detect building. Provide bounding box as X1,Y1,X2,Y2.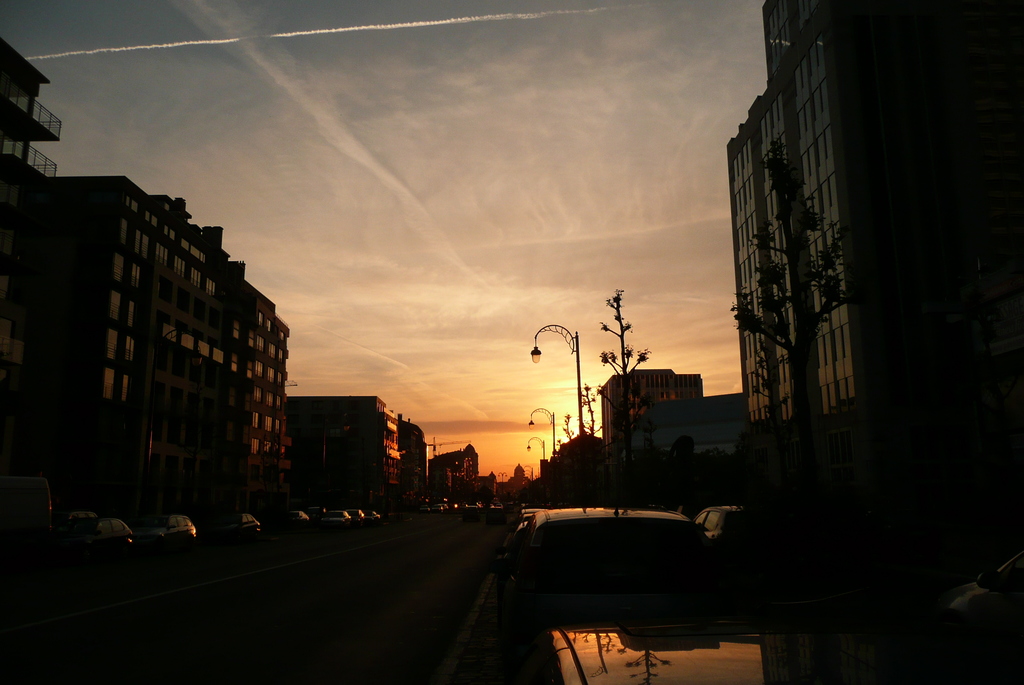
428,444,476,513.
